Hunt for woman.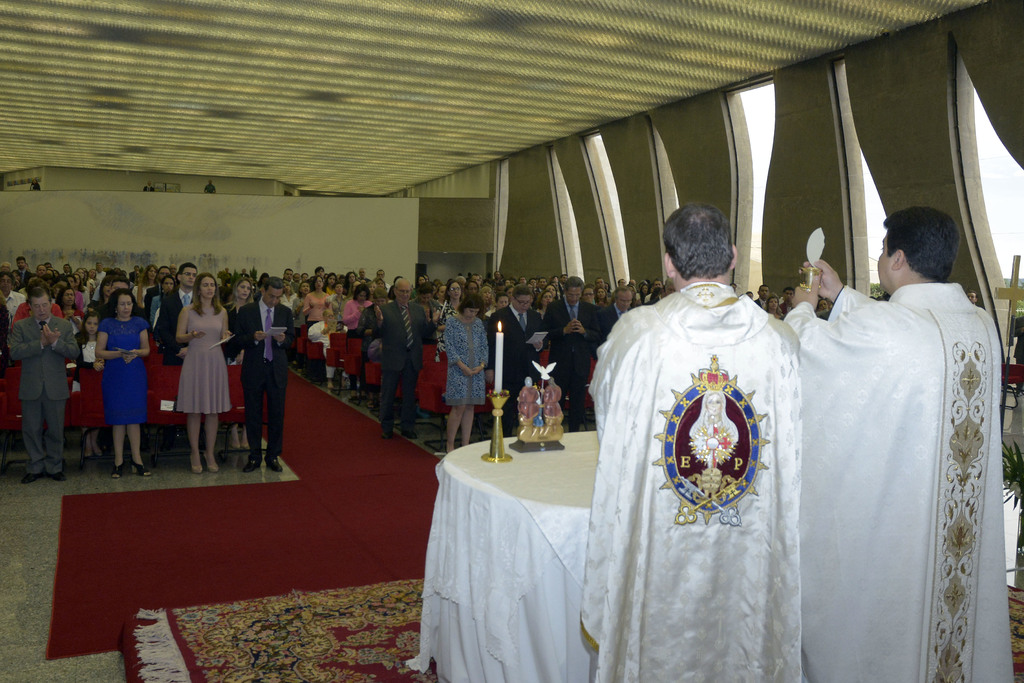
Hunted down at left=218, top=277, right=253, bottom=357.
